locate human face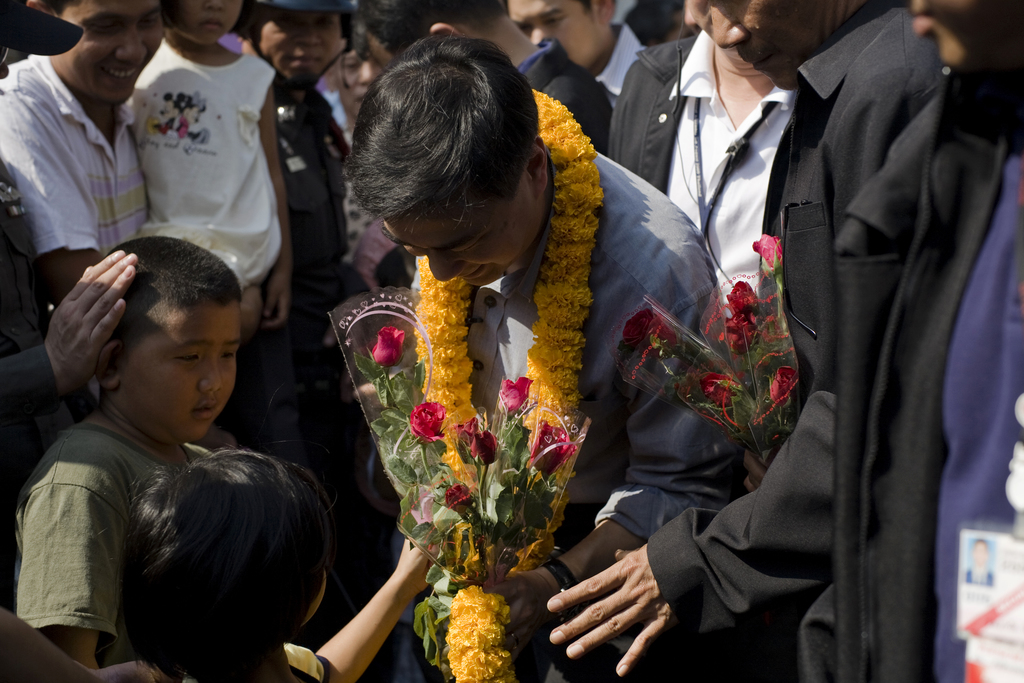
locate(367, 208, 536, 304)
